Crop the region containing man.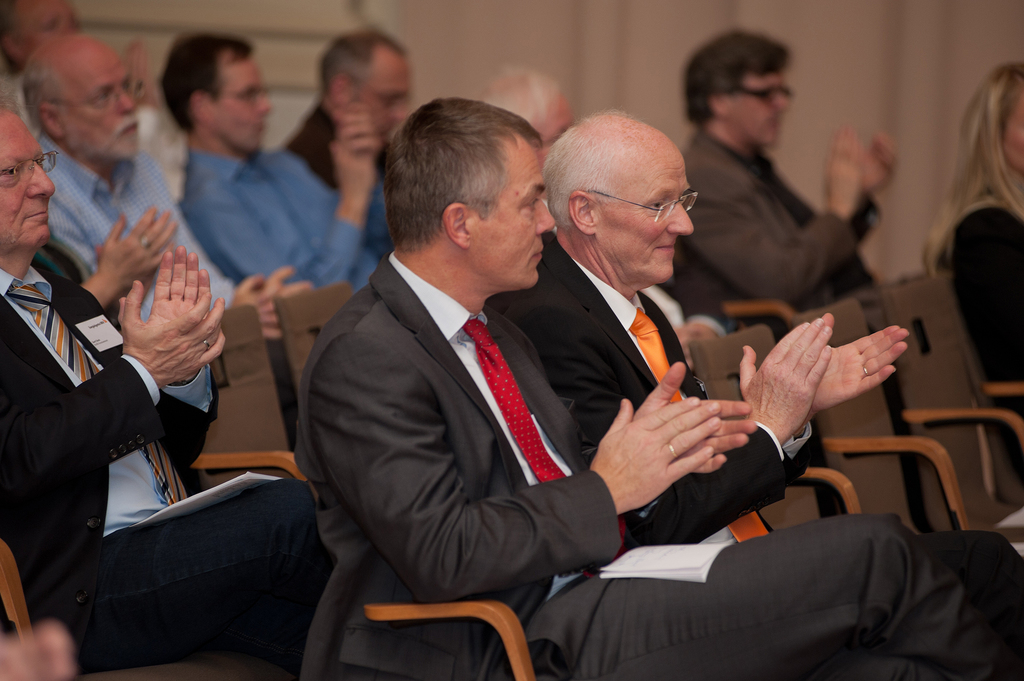
Crop region: bbox(668, 27, 906, 340).
